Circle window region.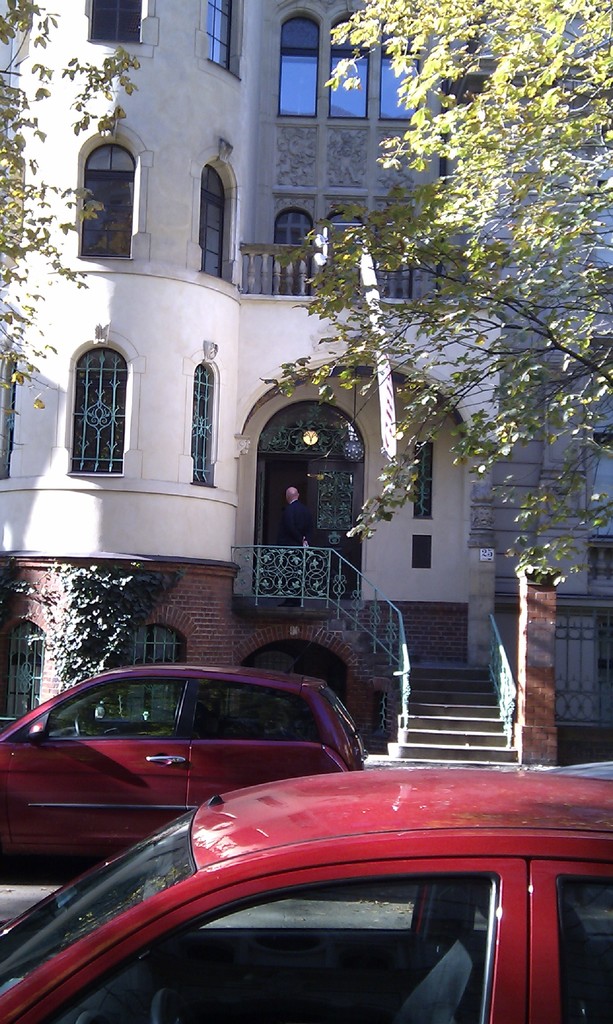
Region: 376 211 411 307.
